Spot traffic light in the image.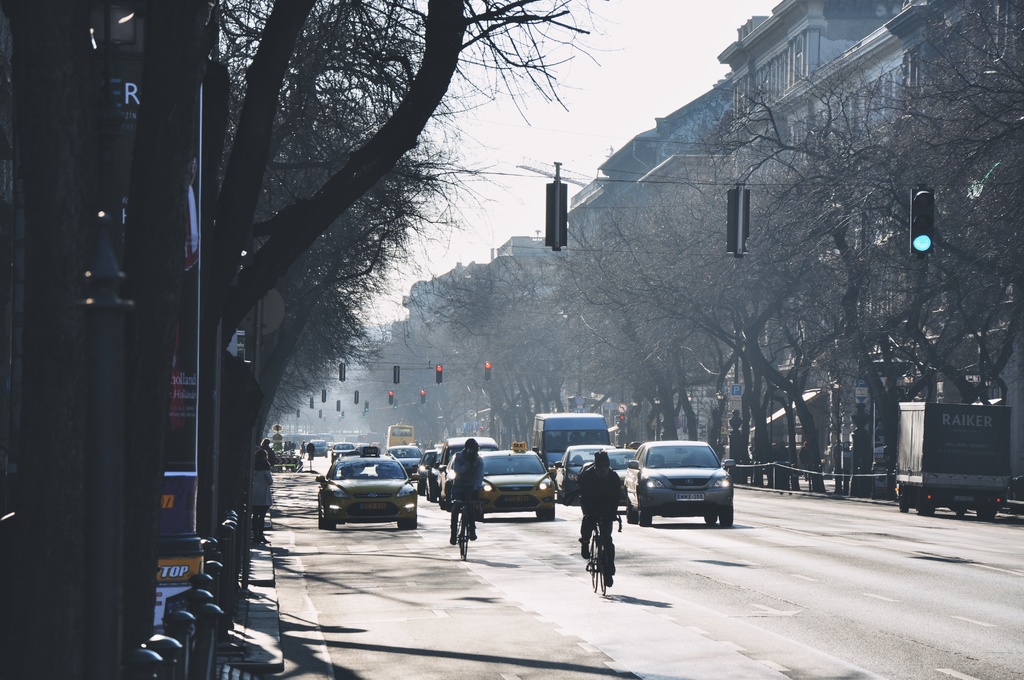
traffic light found at box=[335, 401, 340, 411].
